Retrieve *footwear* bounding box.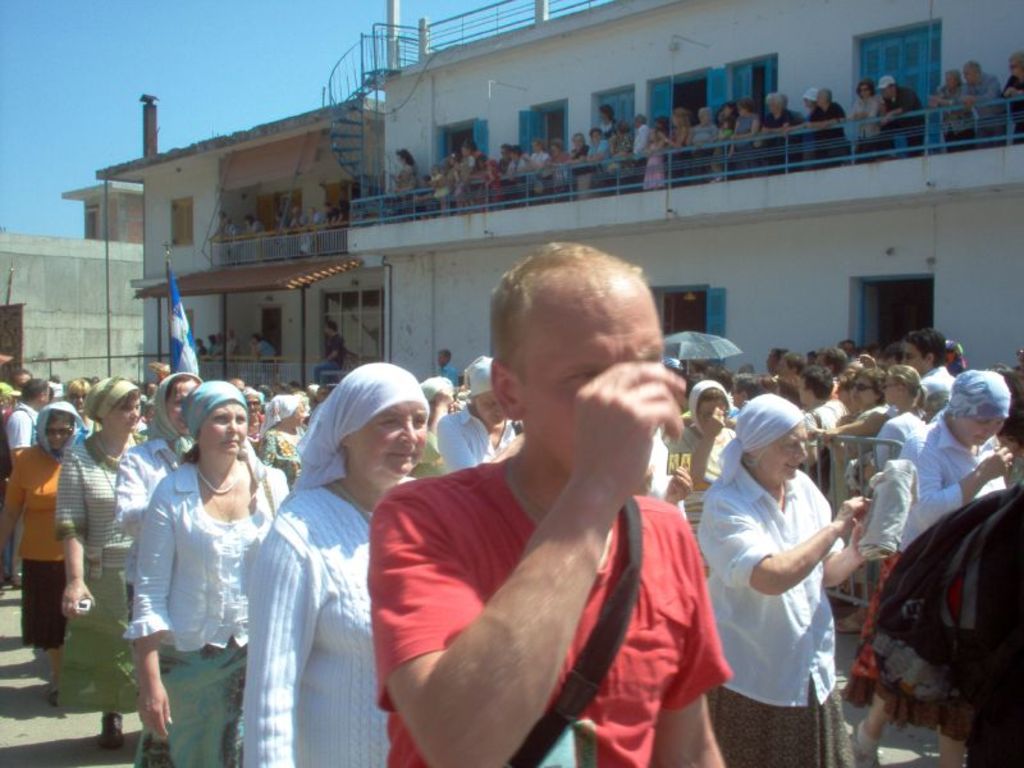
Bounding box: box=[50, 691, 68, 717].
